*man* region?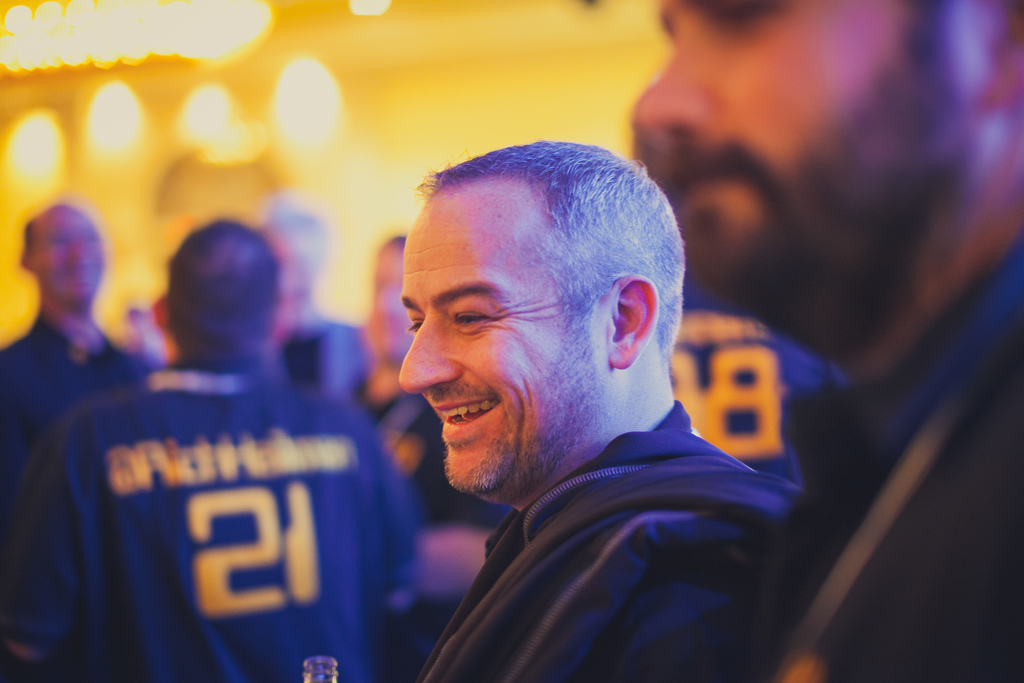
crop(11, 229, 410, 682)
